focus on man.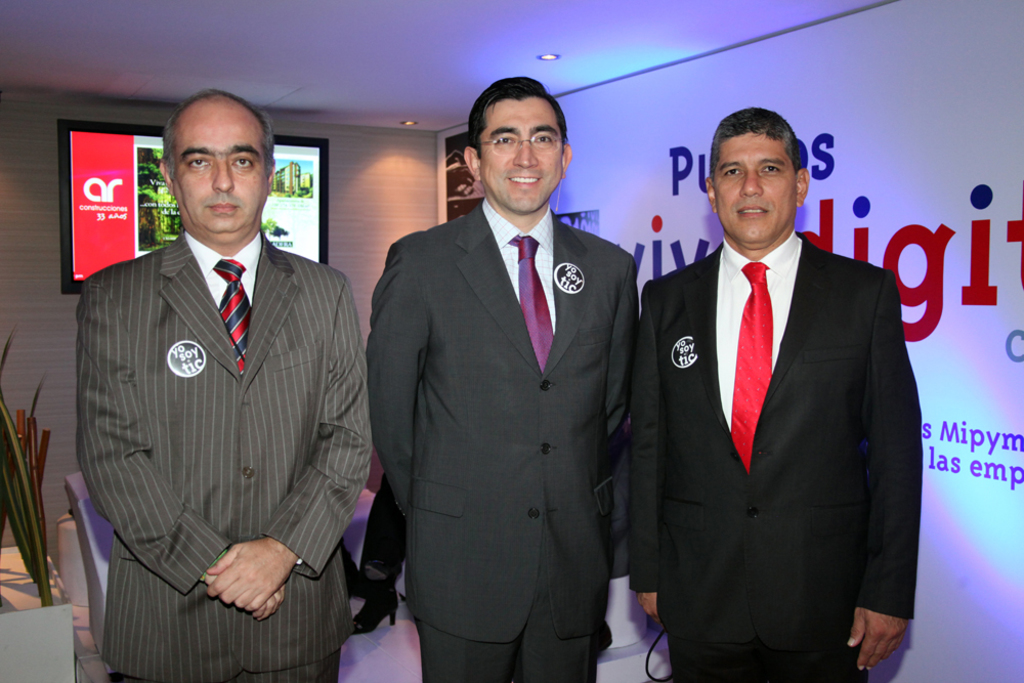
Focused at crop(368, 78, 639, 682).
